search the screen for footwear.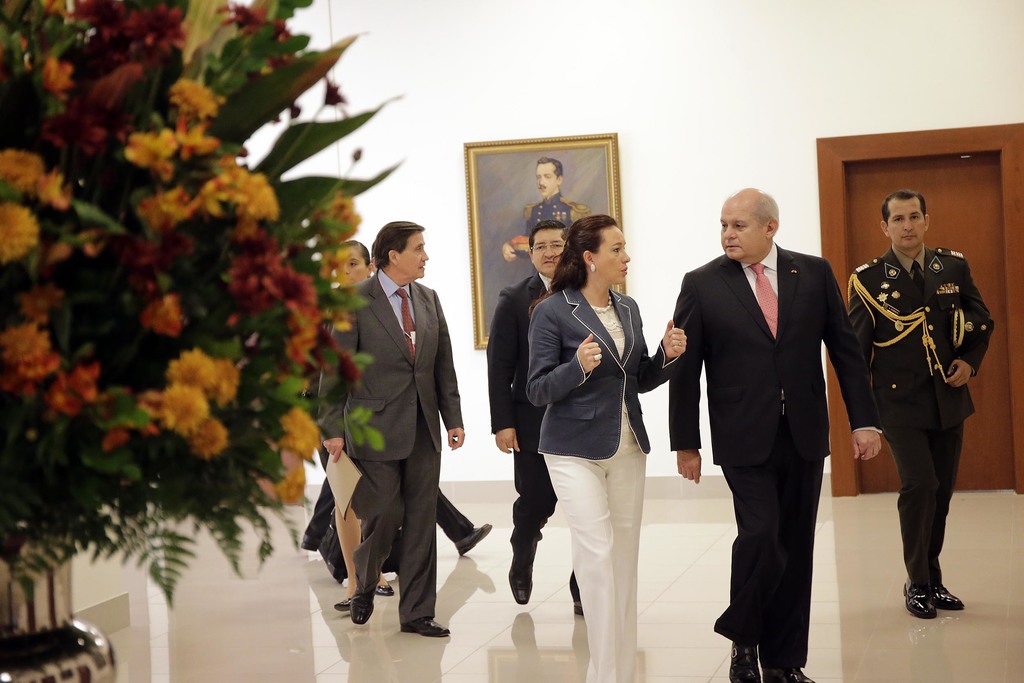
Found at 507/538/536/604.
